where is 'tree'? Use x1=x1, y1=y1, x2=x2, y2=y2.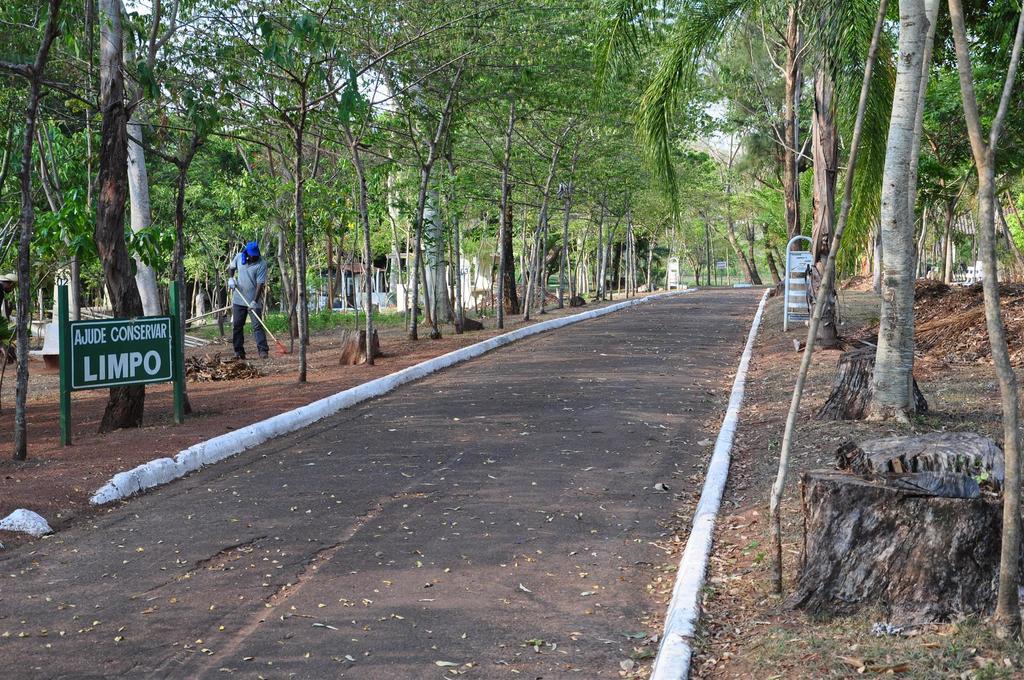
x1=863, y1=0, x2=925, y2=429.
